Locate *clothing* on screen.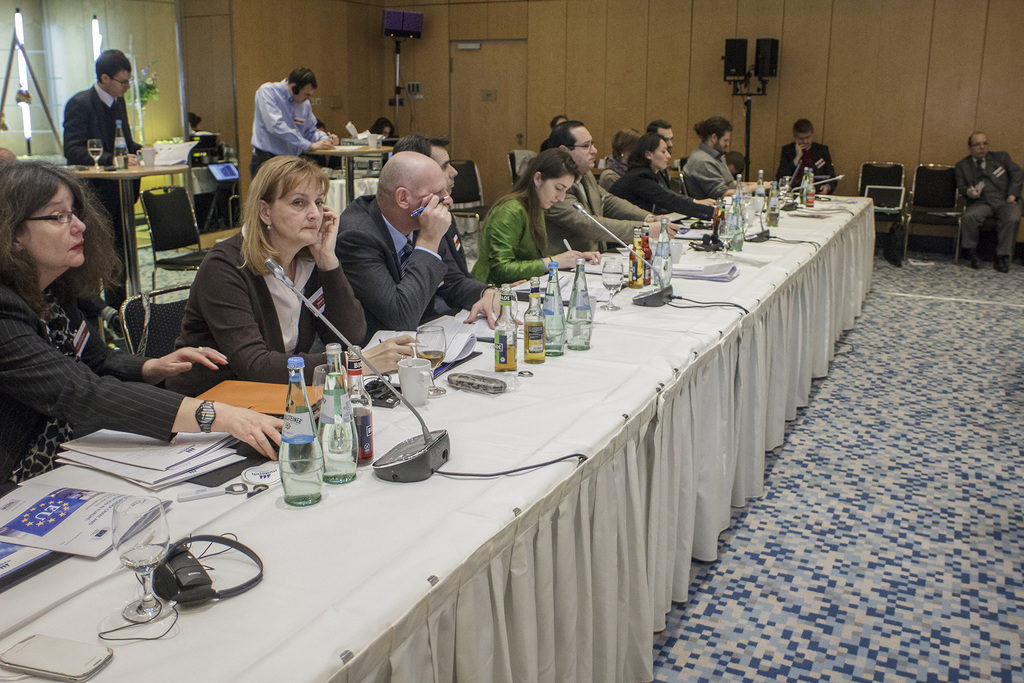
On screen at select_region(543, 171, 648, 256).
